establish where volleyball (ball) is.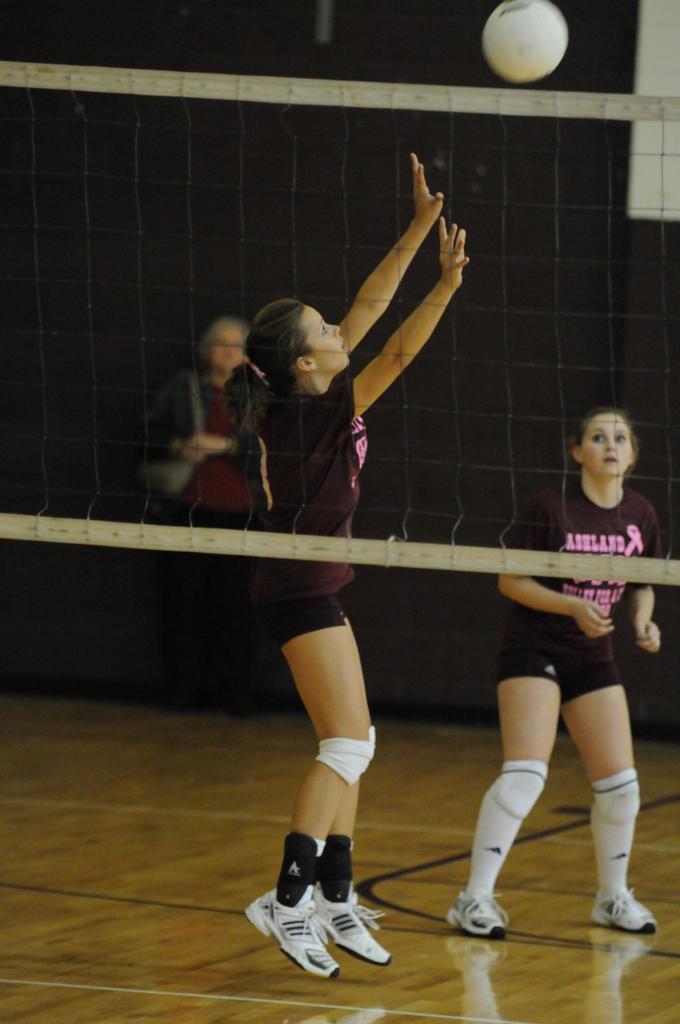
Established at select_region(481, 0, 573, 86).
